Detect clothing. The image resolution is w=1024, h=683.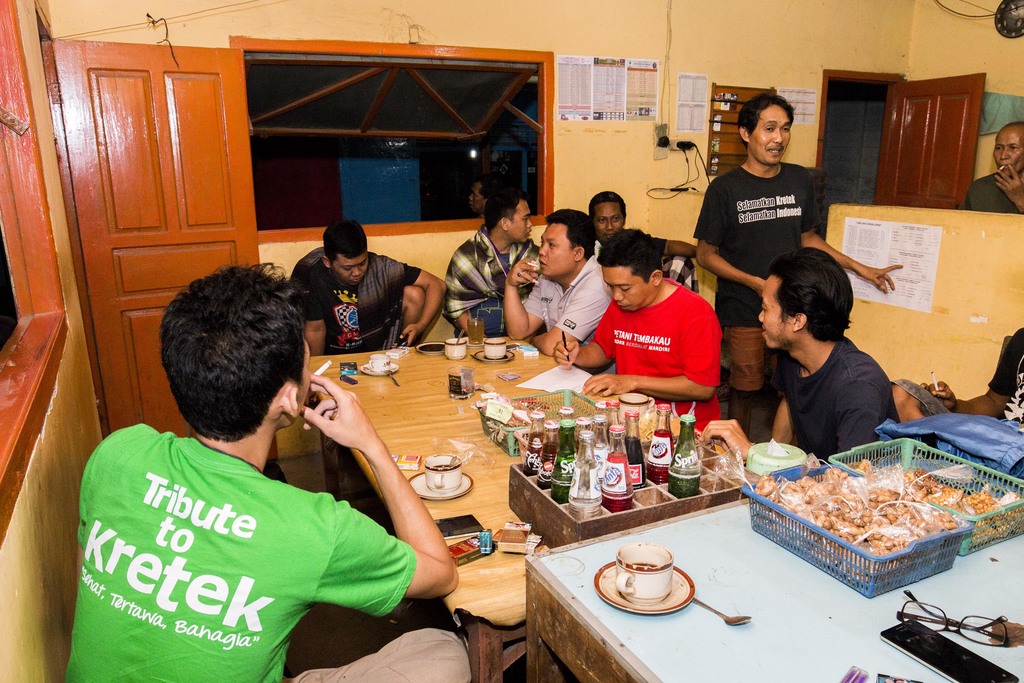
detection(694, 171, 822, 395).
